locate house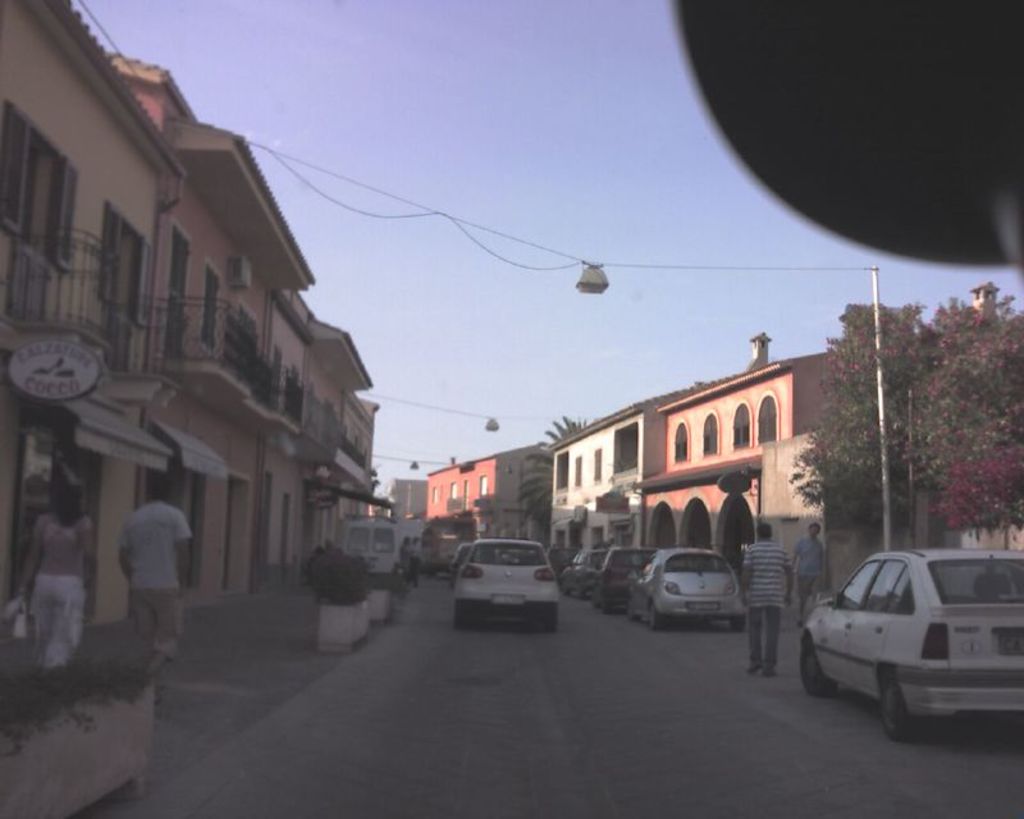
box(6, 0, 169, 653)
